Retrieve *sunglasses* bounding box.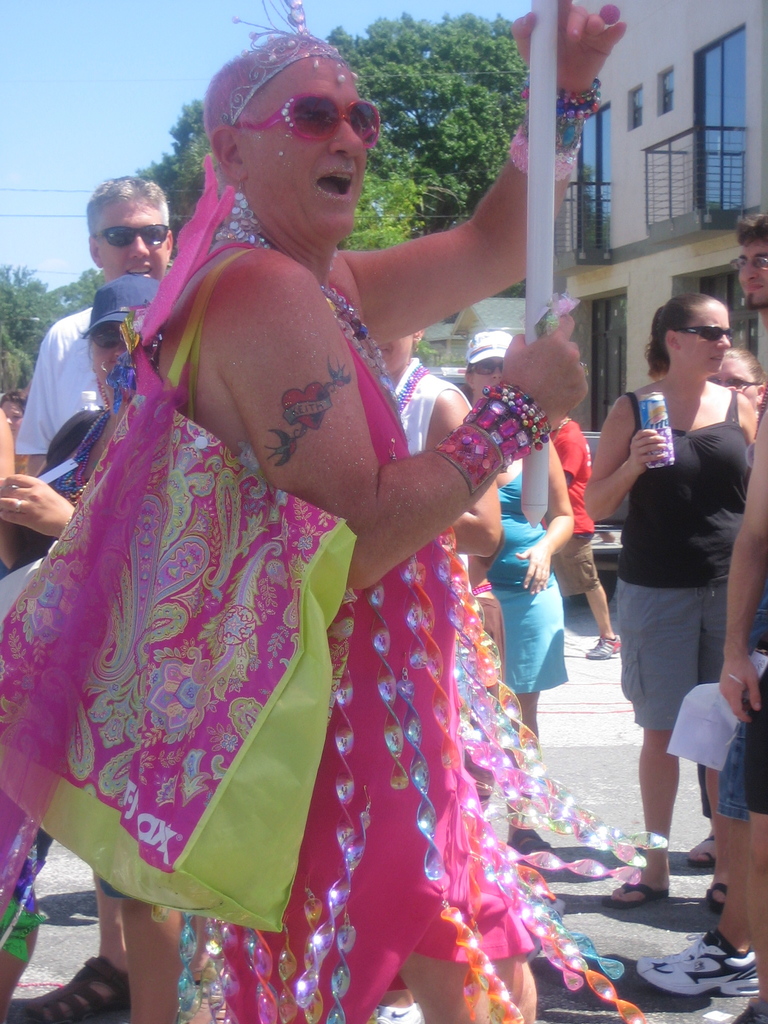
Bounding box: [left=79, top=318, right=134, bottom=360].
